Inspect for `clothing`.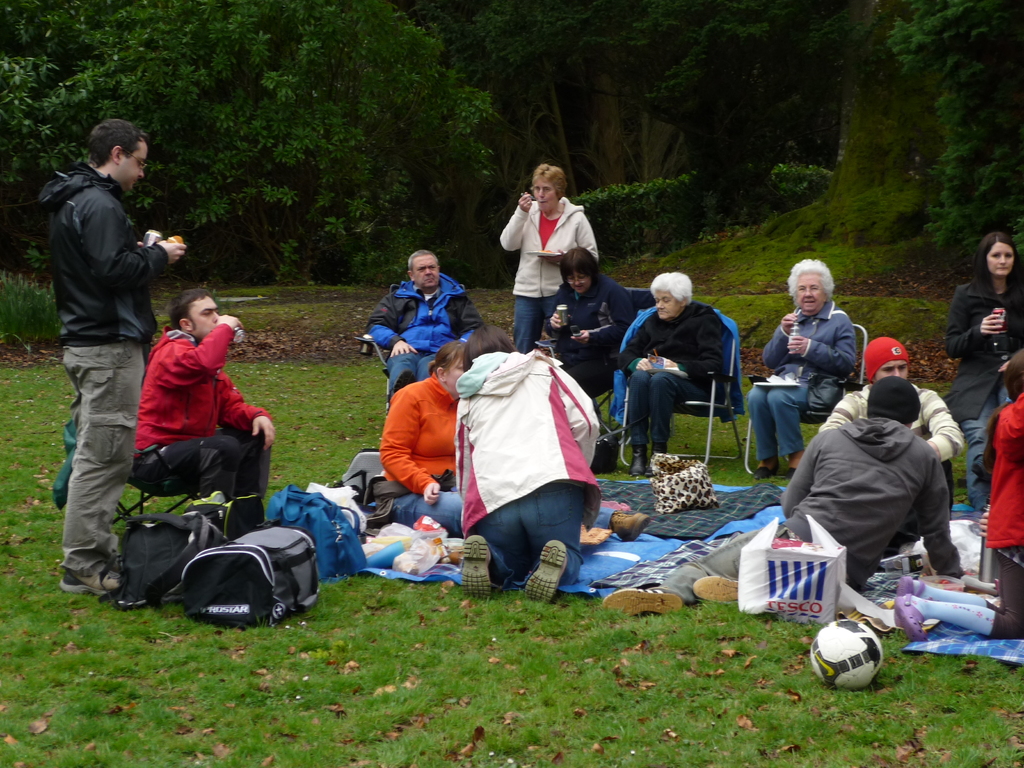
Inspection: {"x1": 945, "y1": 280, "x2": 1023, "y2": 499}.
